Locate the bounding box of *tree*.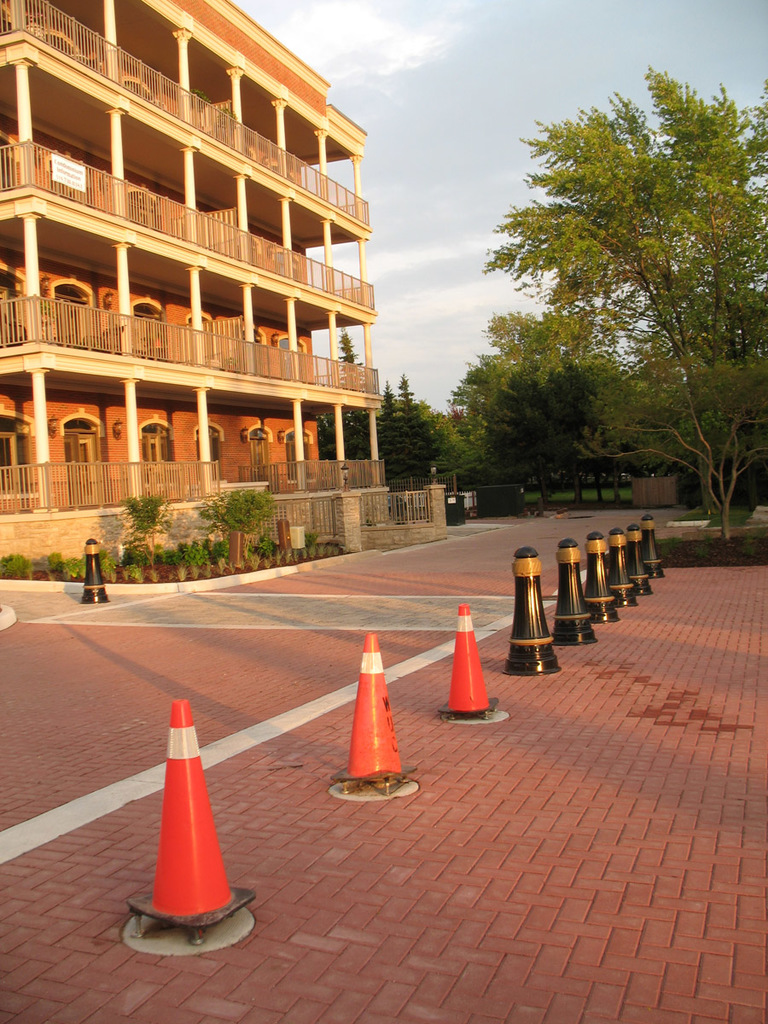
Bounding box: detection(445, 358, 498, 439).
